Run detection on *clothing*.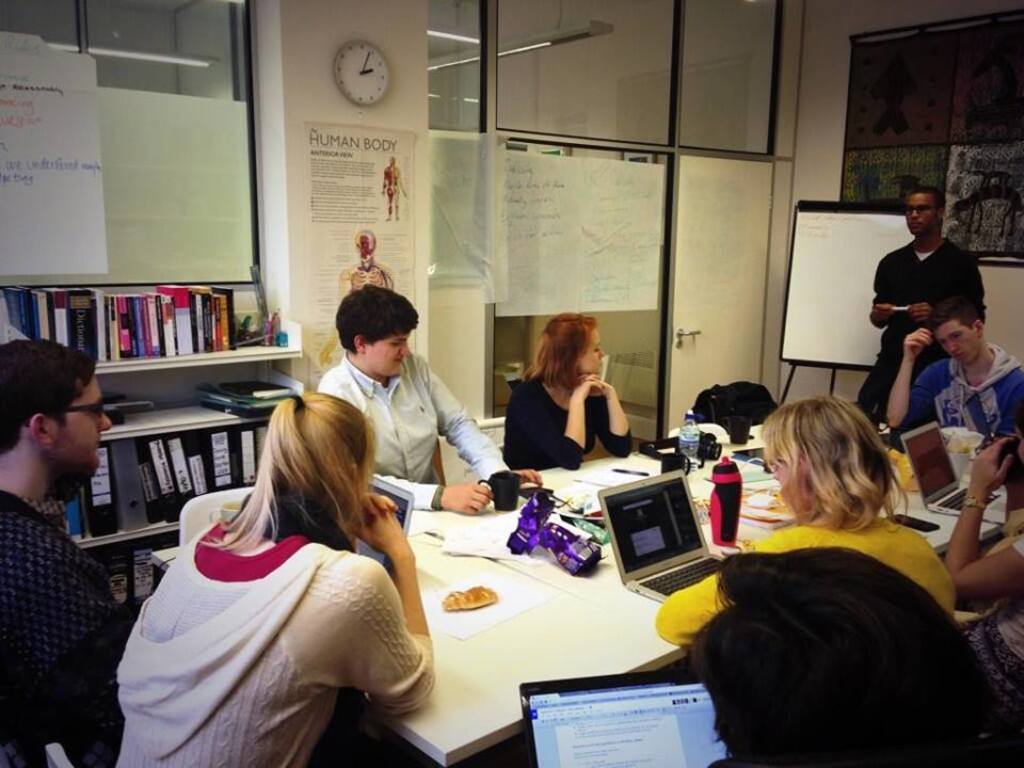
Result: {"x1": 499, "y1": 369, "x2": 637, "y2": 480}.
